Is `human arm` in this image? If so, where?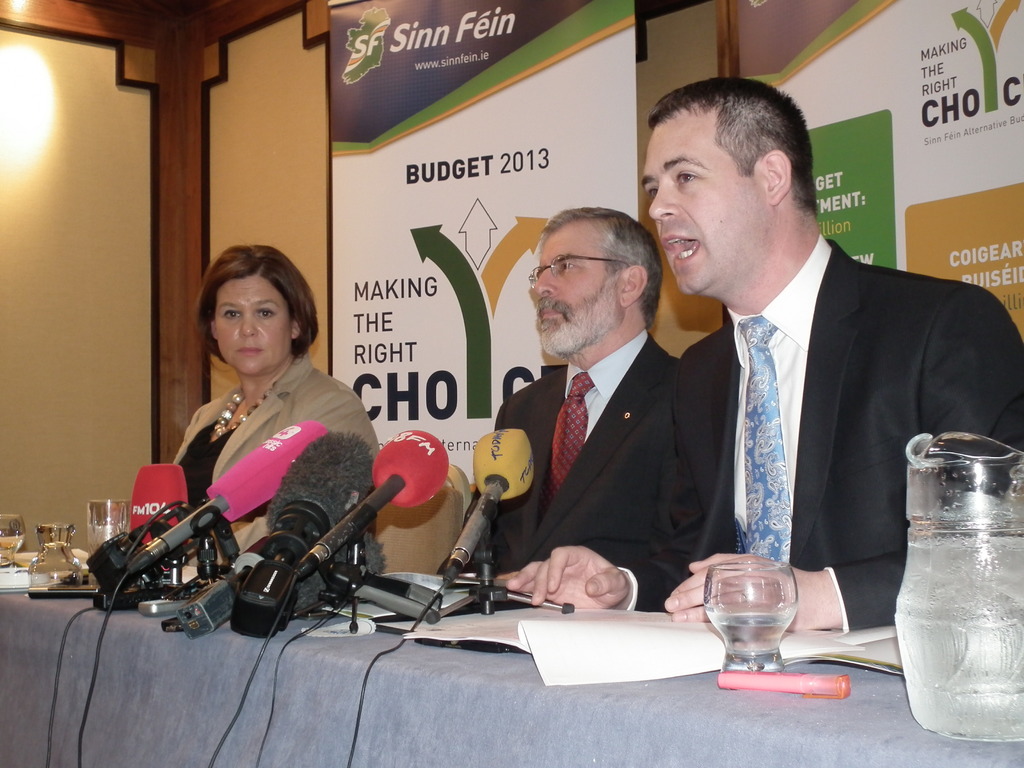
Yes, at <region>499, 349, 710, 620</region>.
